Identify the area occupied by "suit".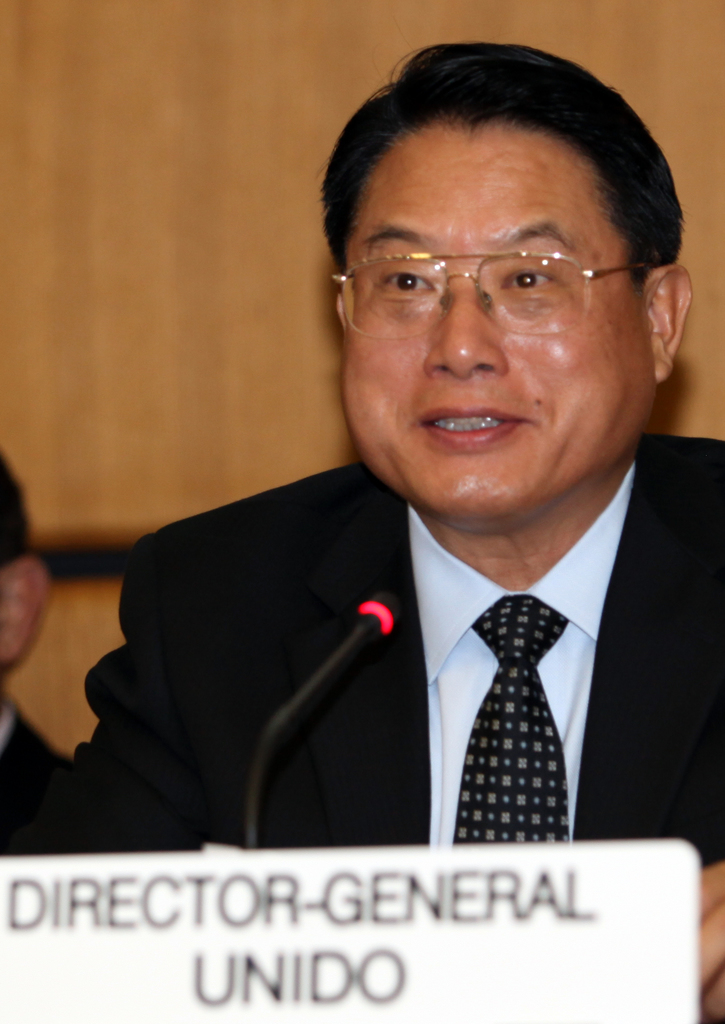
Area: <box>0,700,67,866</box>.
